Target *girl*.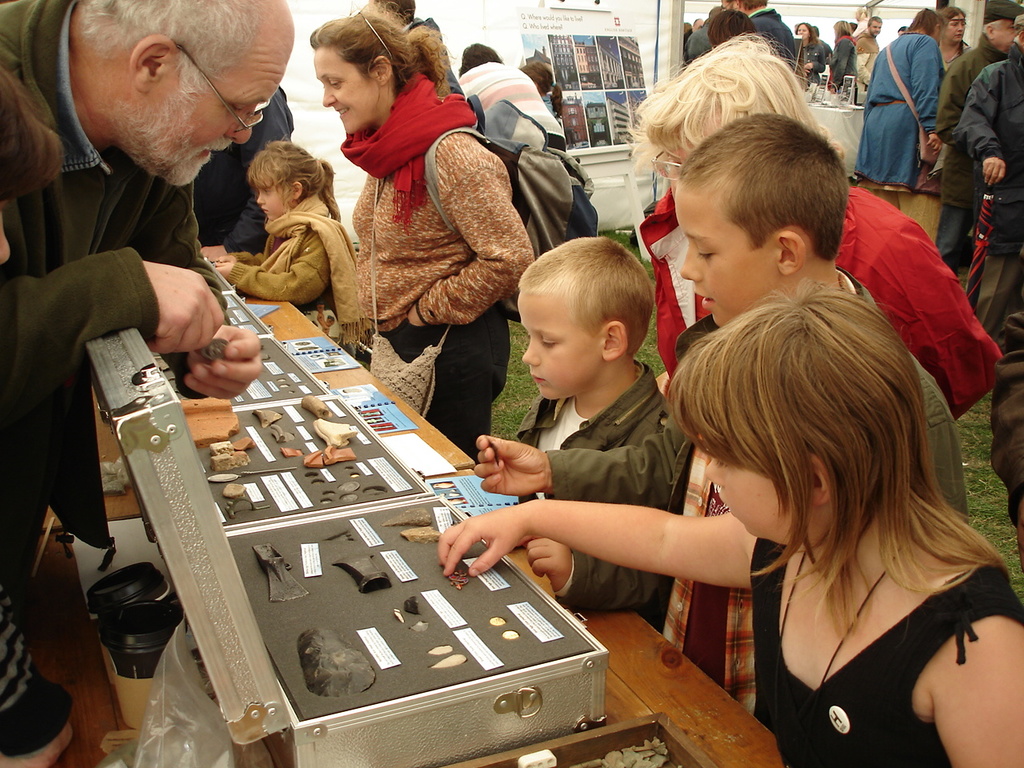
Target region: detection(214, 144, 362, 352).
